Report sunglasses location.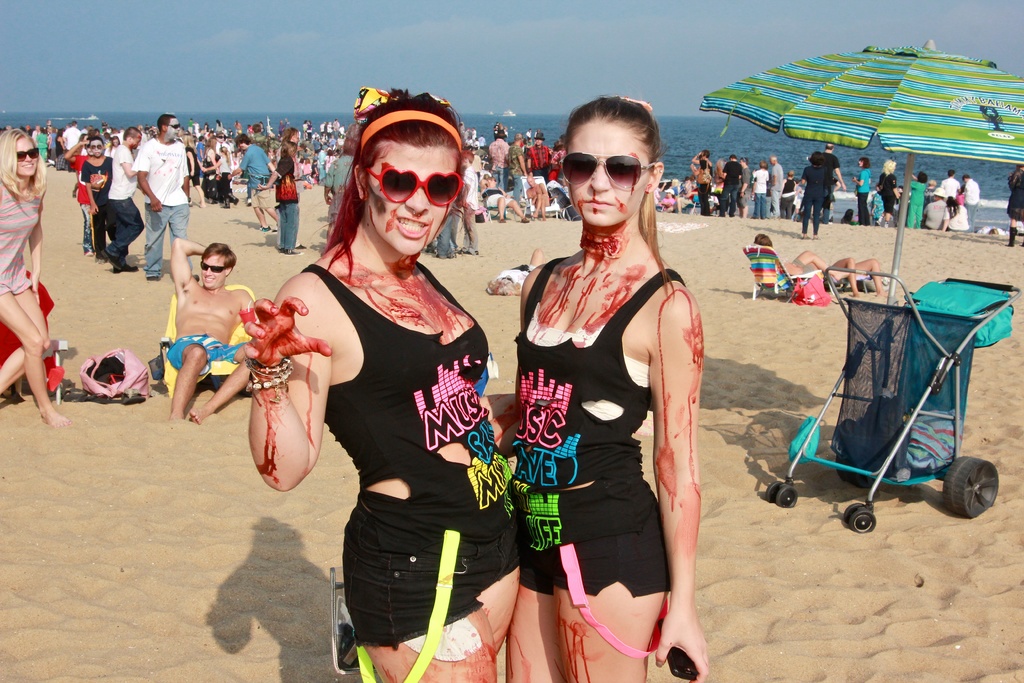
Report: region(200, 259, 227, 272).
